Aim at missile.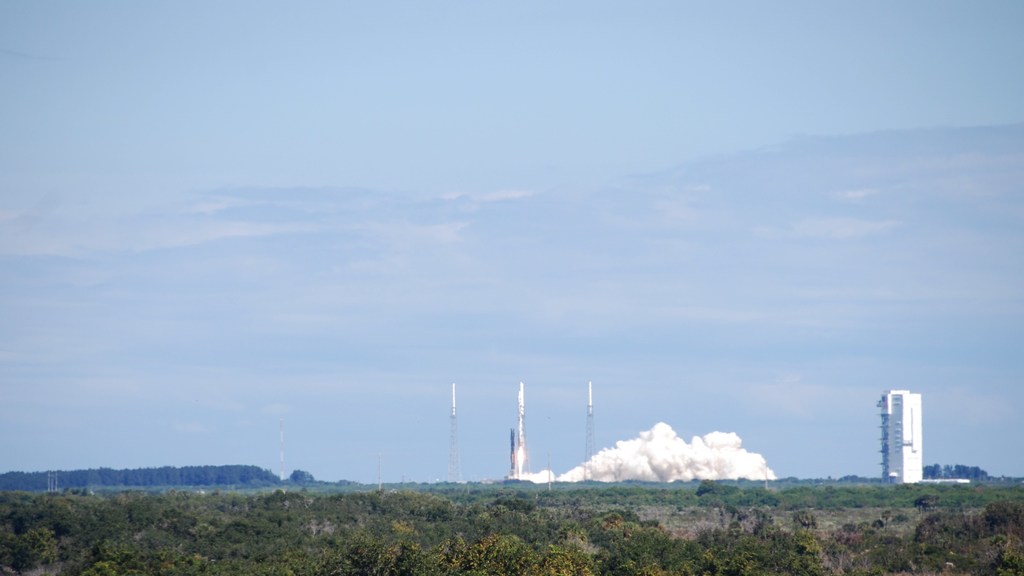
Aimed at {"x1": 586, "y1": 373, "x2": 591, "y2": 415}.
